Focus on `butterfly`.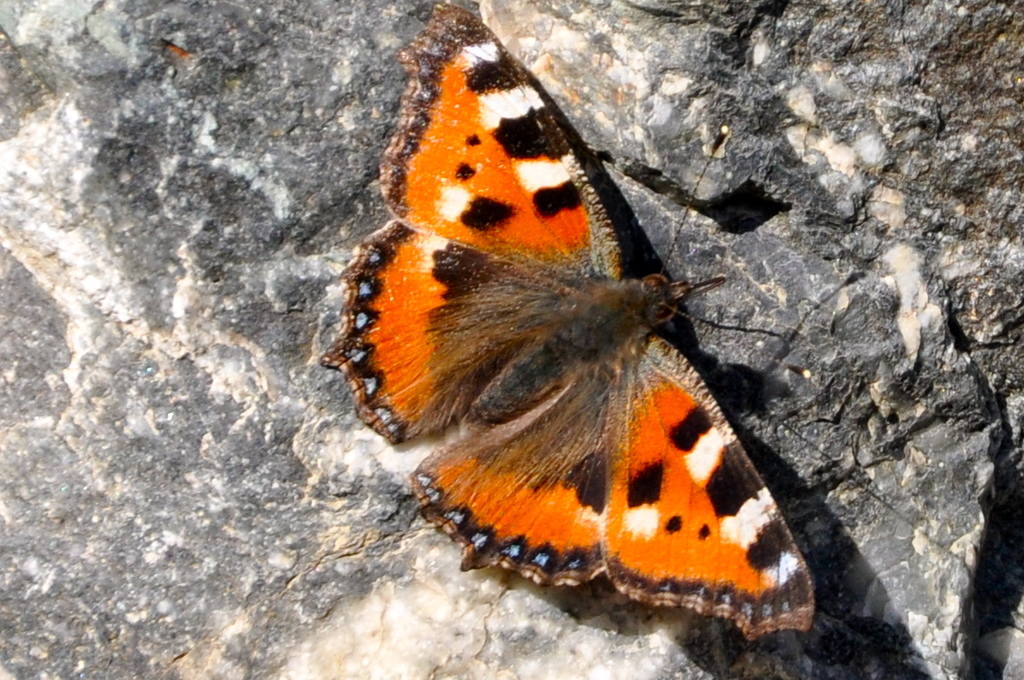
Focused at select_region(342, 1, 806, 665).
